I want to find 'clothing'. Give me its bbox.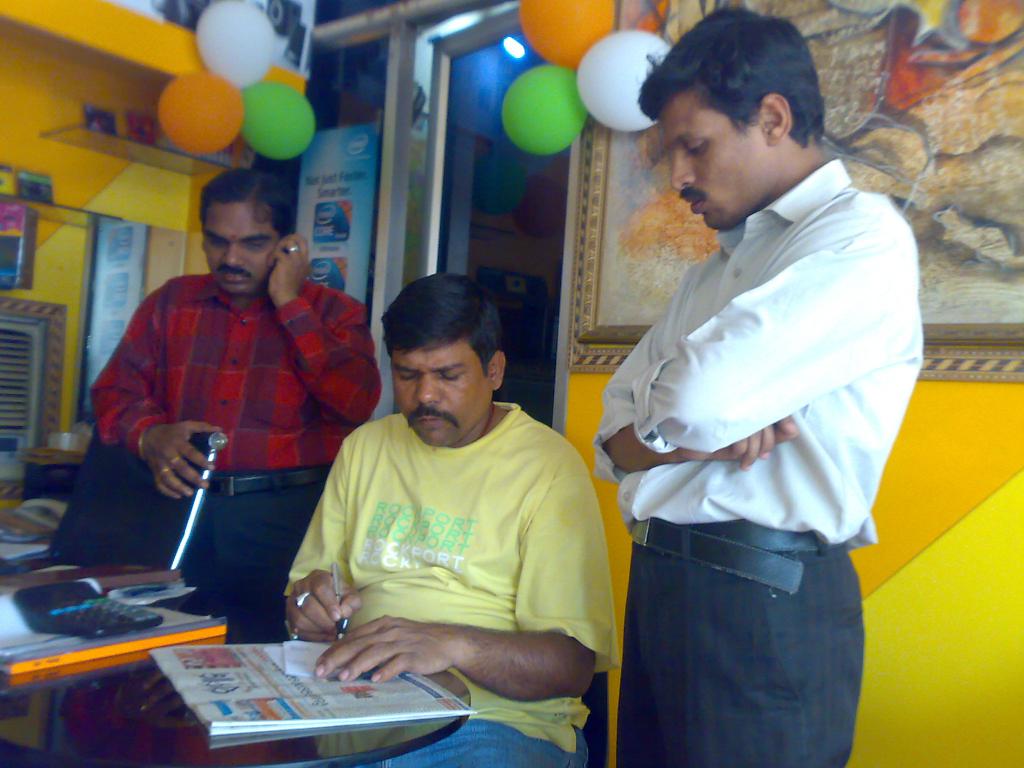
BBox(594, 158, 925, 767).
